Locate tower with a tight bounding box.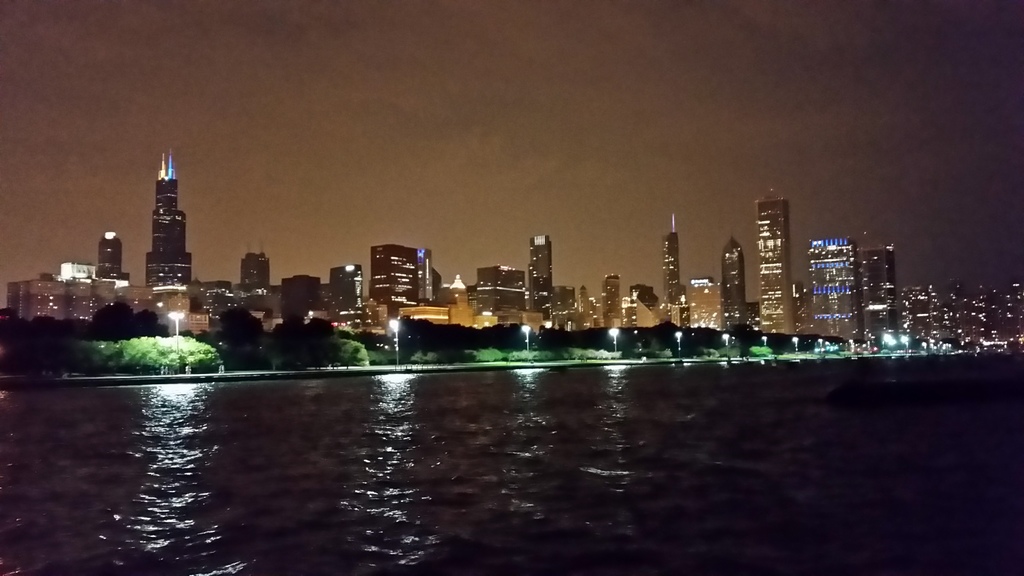
l=804, t=229, r=867, b=339.
